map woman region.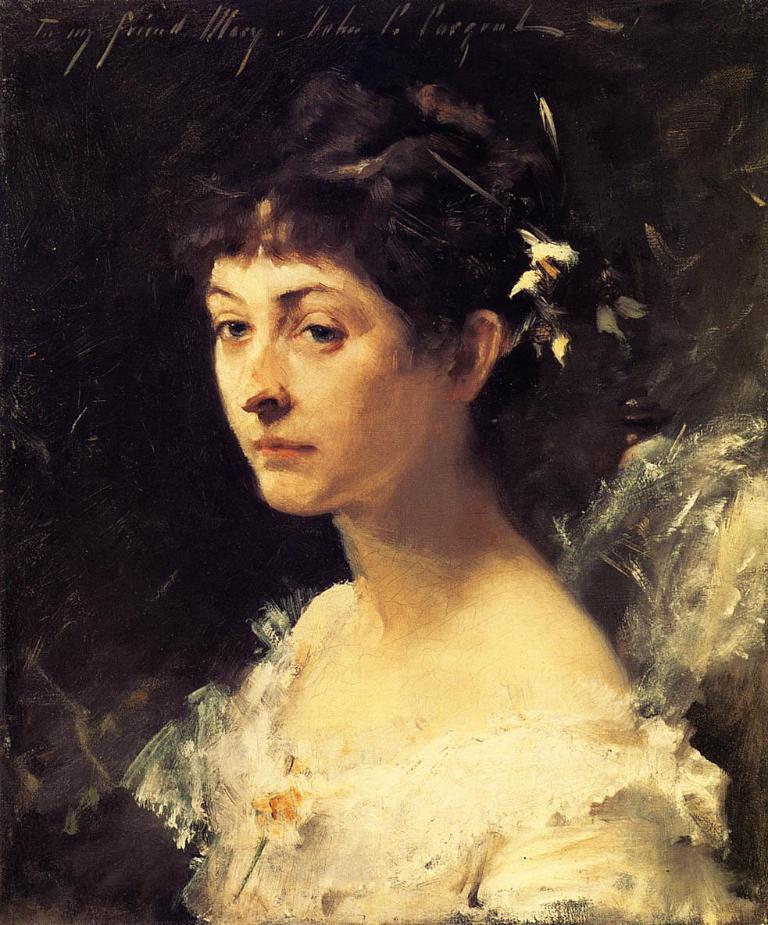
Mapped to rect(160, 64, 748, 924).
